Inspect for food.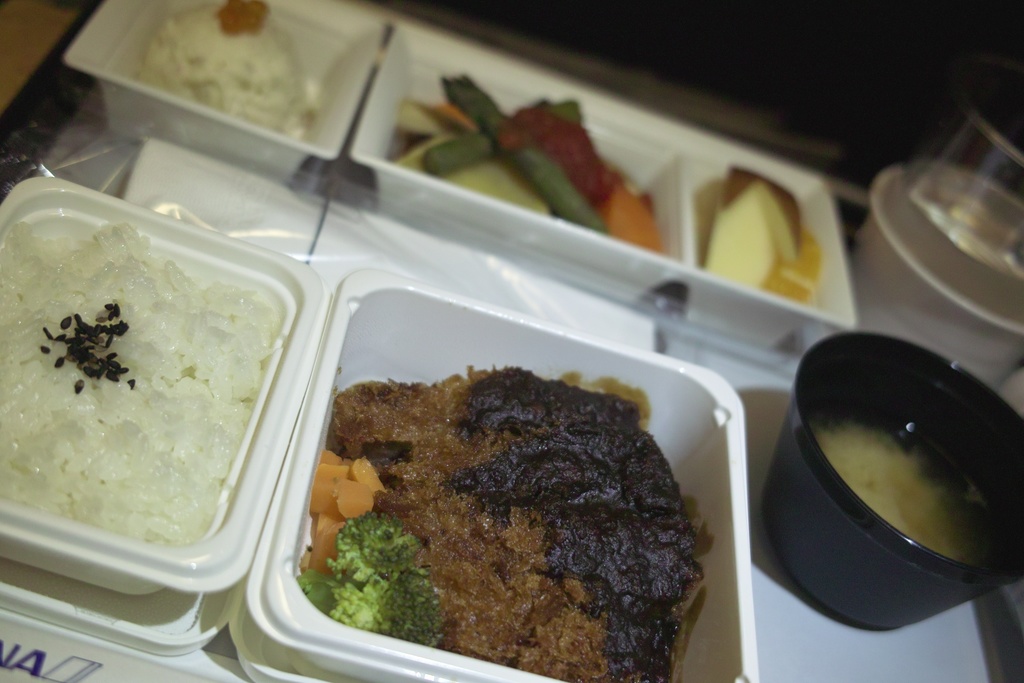
Inspection: bbox=[802, 418, 999, 569].
